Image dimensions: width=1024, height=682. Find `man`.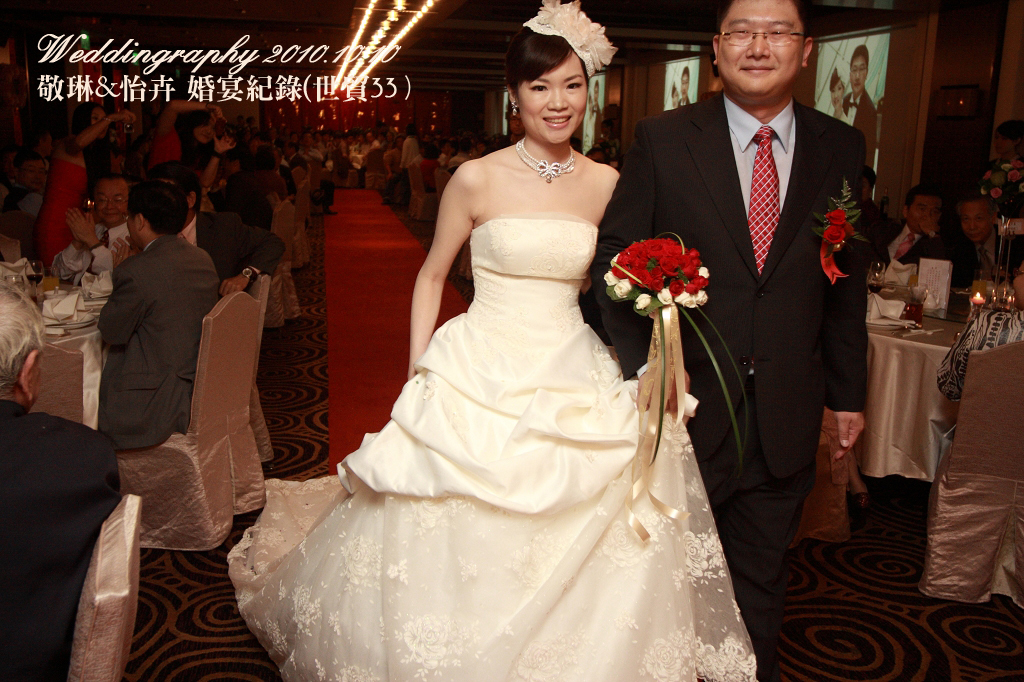
x1=834 y1=44 x2=884 y2=179.
